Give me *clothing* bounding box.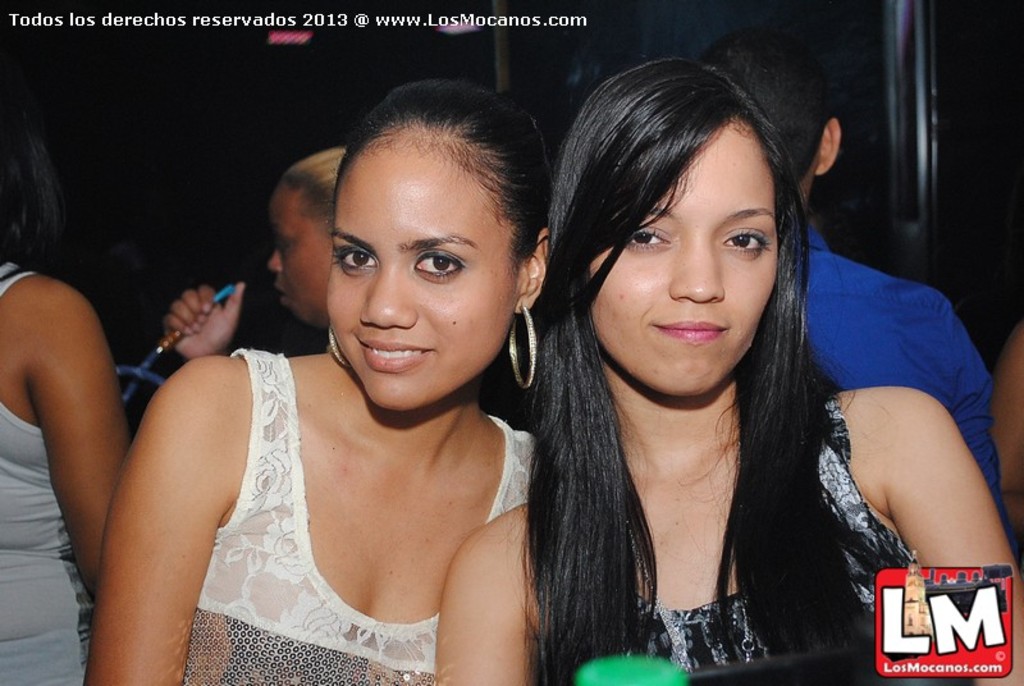
<bbox>804, 220, 1010, 546</bbox>.
